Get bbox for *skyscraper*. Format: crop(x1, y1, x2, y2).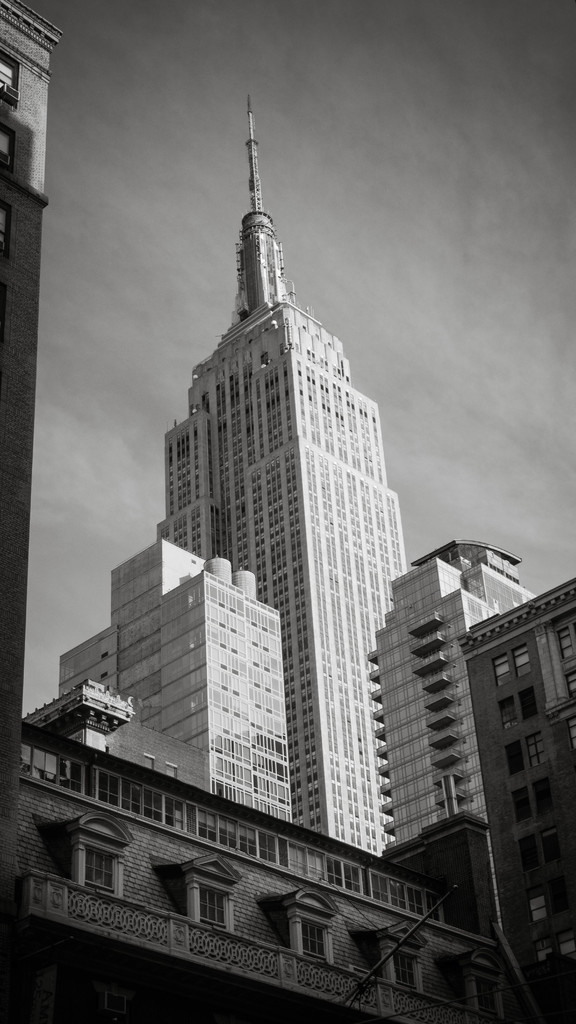
crop(143, 129, 421, 924).
